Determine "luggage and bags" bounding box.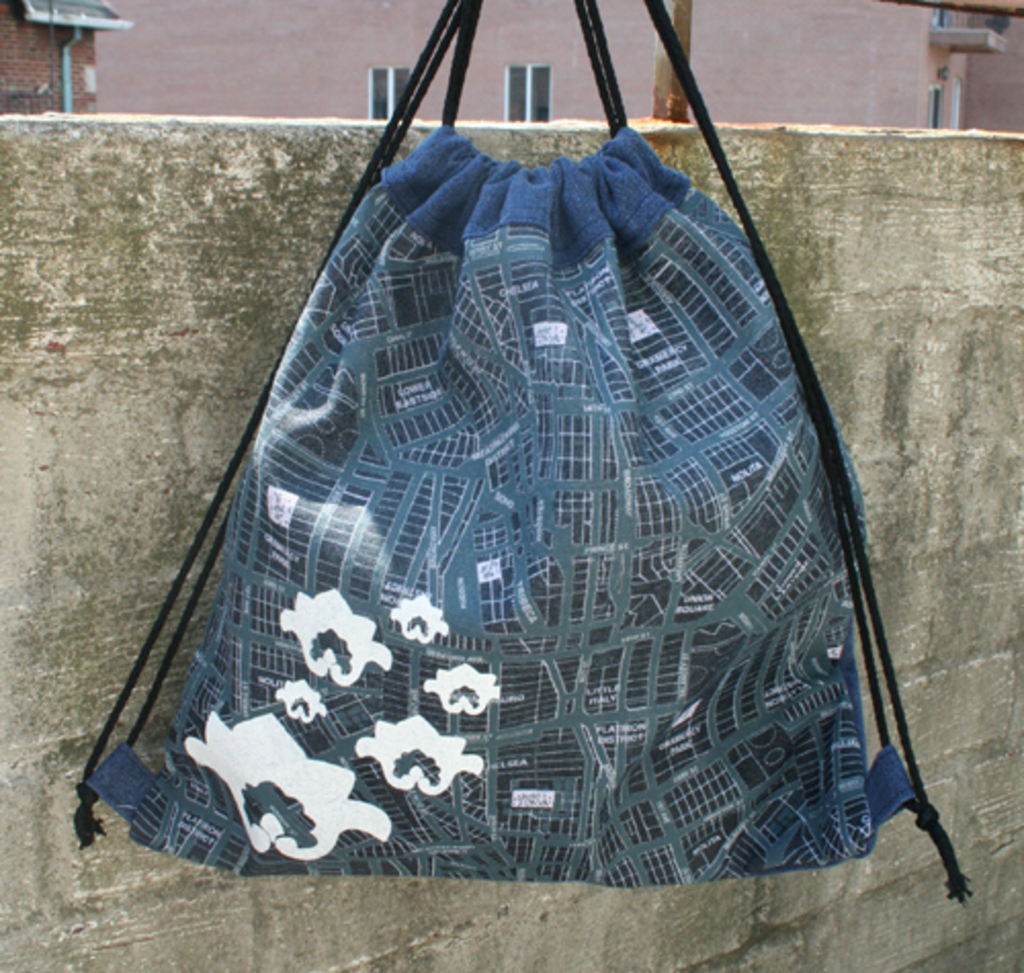
Determined: (x1=72, y1=6, x2=961, y2=891).
